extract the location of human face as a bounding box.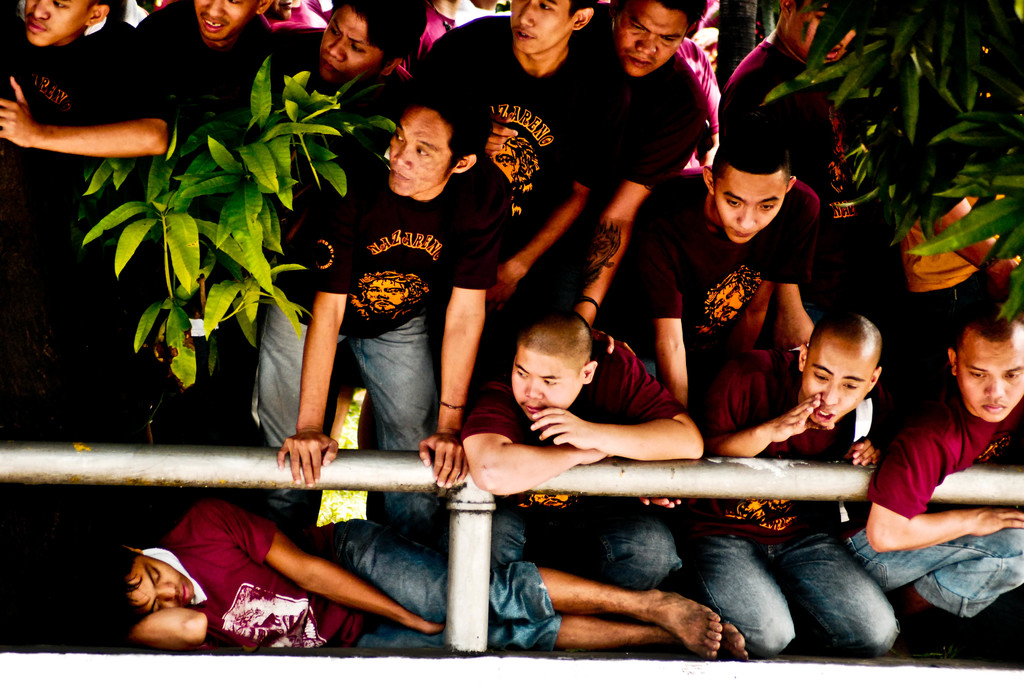
514 352 575 423.
